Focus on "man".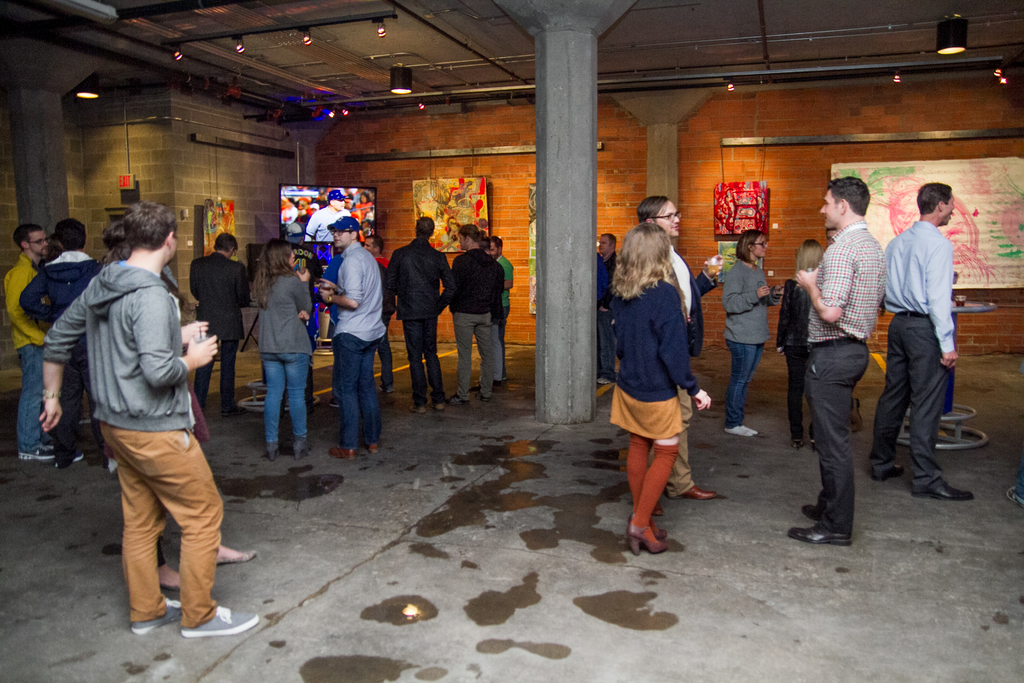
Focused at select_region(490, 233, 515, 380).
